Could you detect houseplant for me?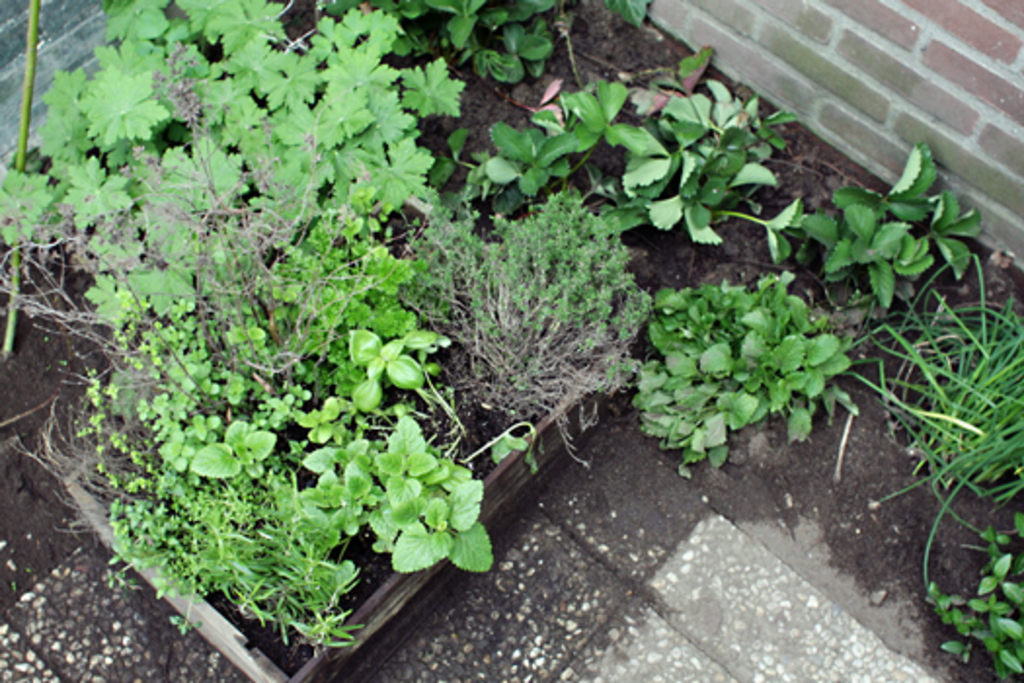
Detection result: bbox=(417, 51, 999, 322).
